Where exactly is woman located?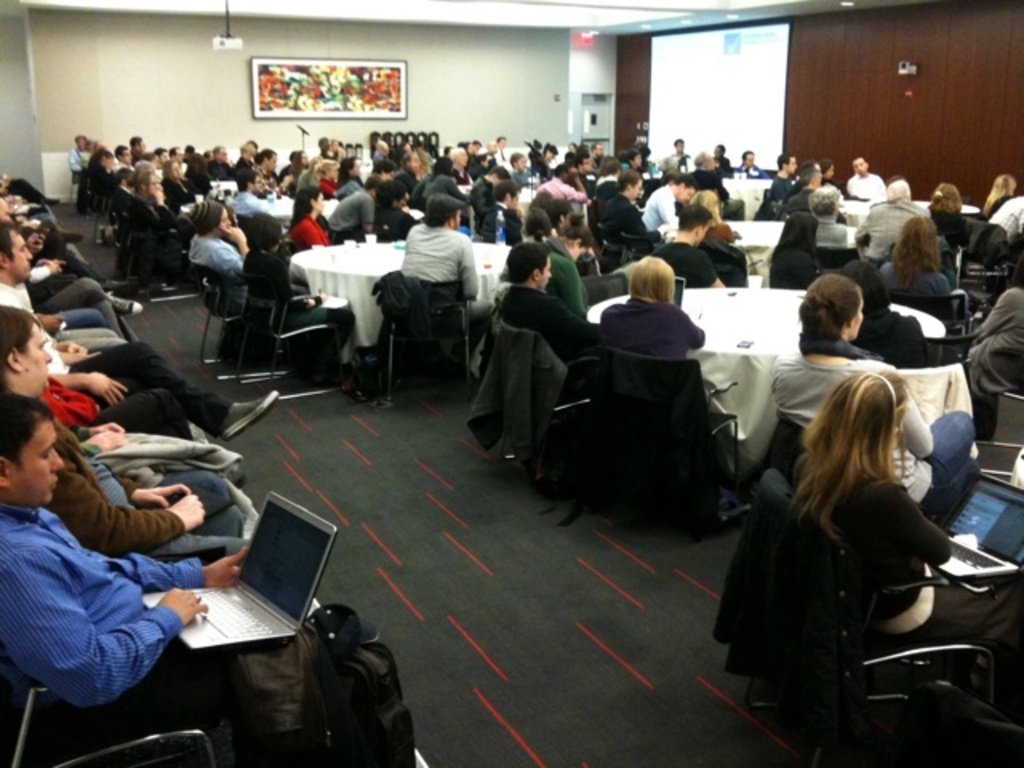
Its bounding box is [928,179,955,224].
